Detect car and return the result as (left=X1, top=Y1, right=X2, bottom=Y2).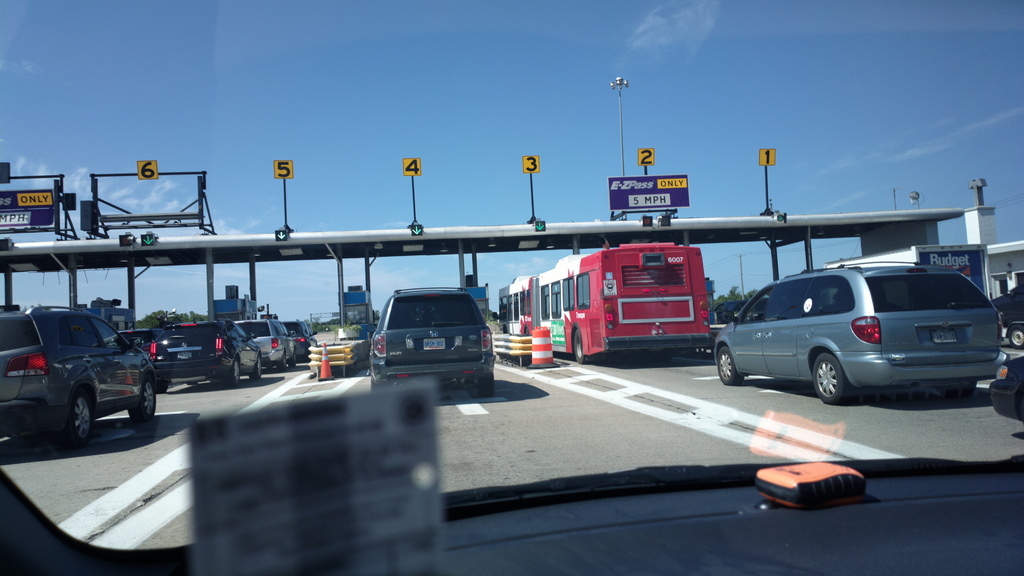
(left=282, top=321, right=319, bottom=366).
